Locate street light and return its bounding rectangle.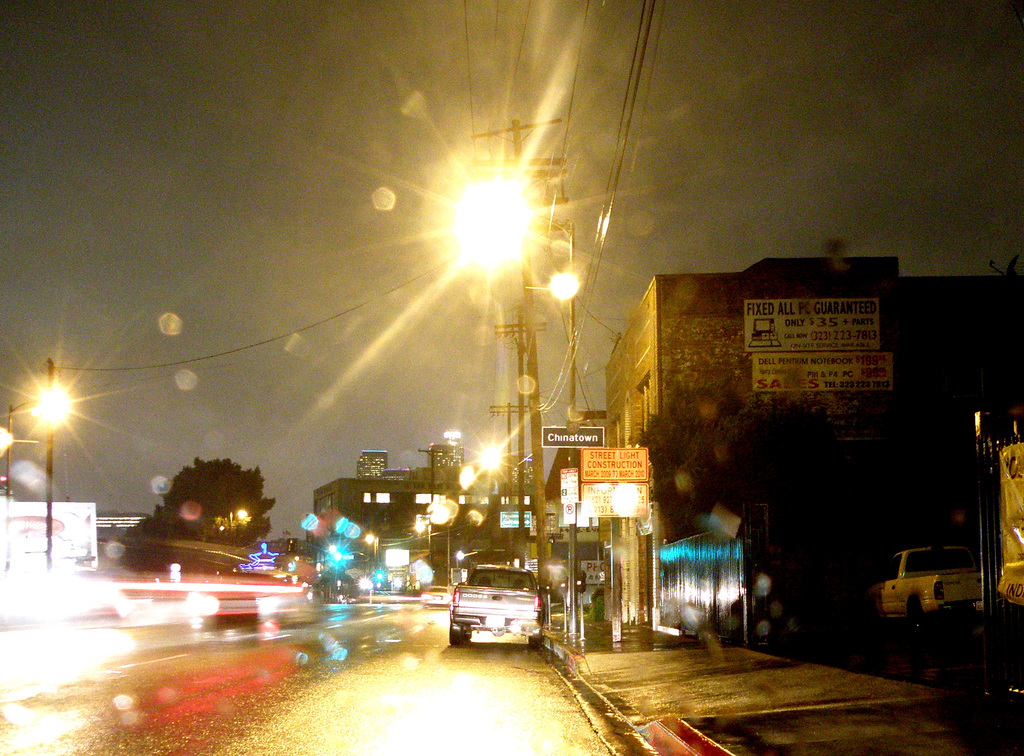
BBox(422, 162, 548, 568).
